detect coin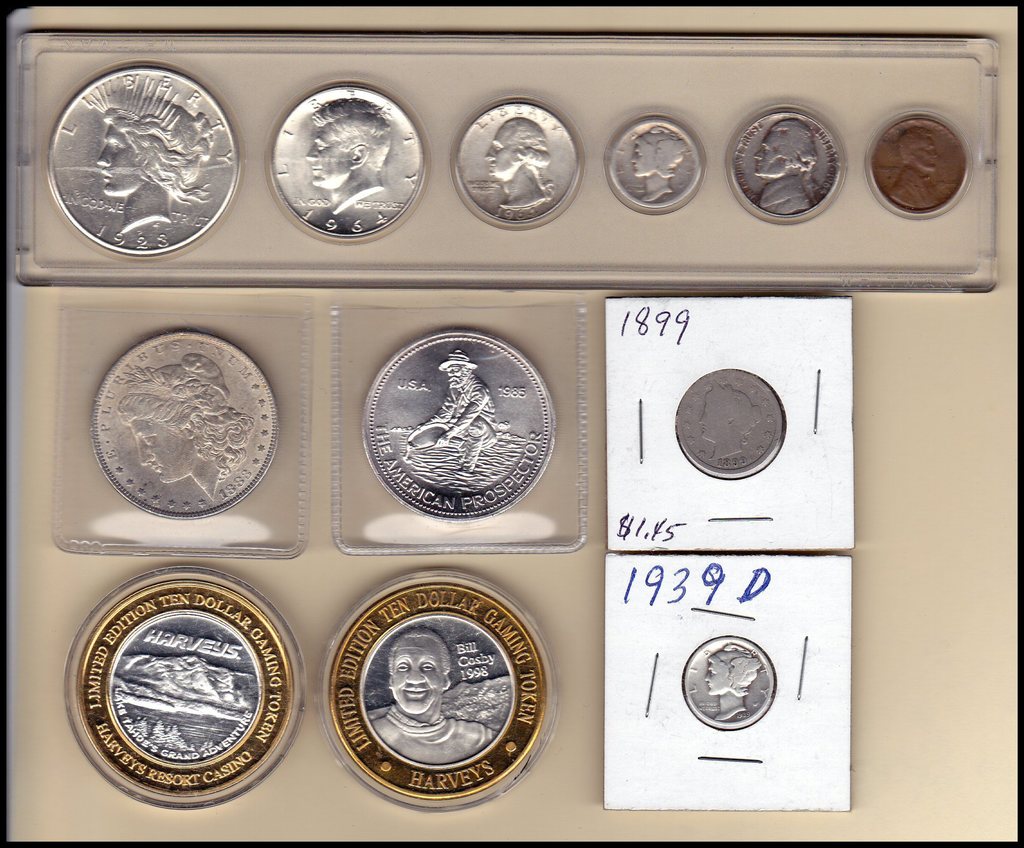
44,60,243,261
